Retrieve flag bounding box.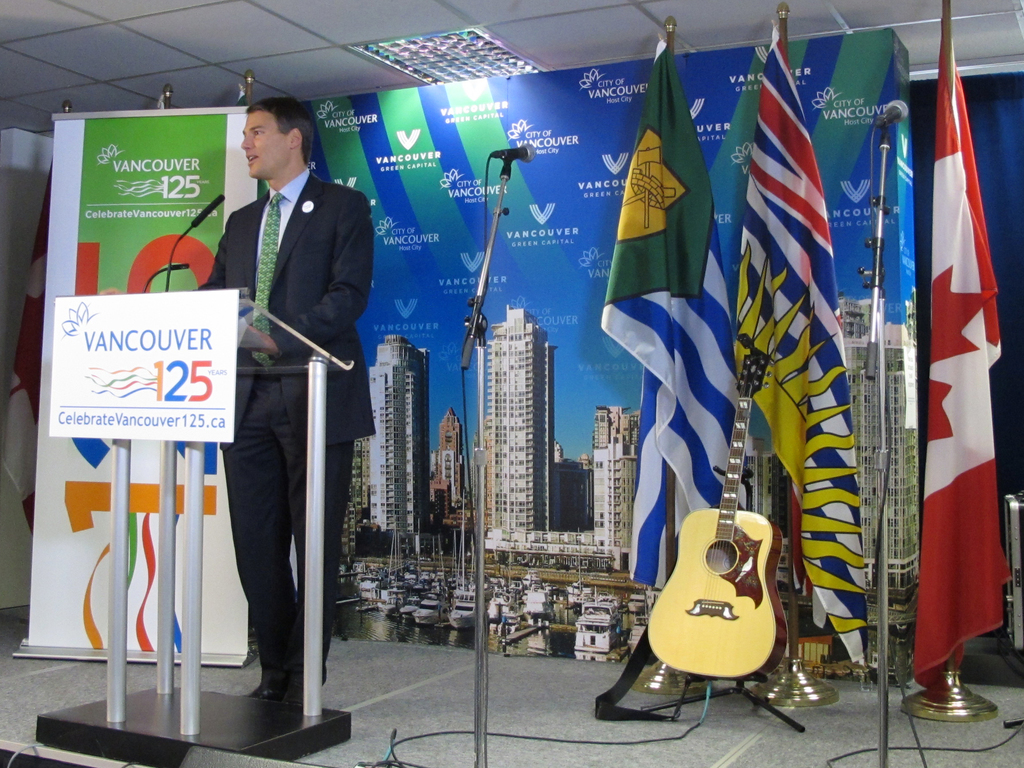
Bounding box: 716 44 875 655.
